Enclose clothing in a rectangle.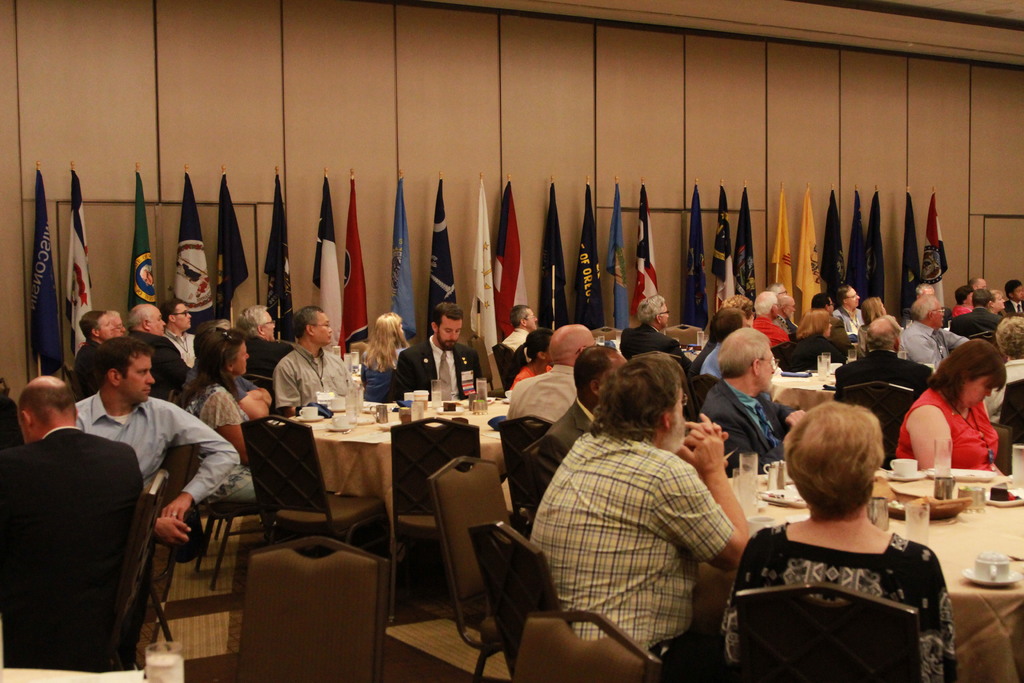
locate(740, 499, 966, 677).
